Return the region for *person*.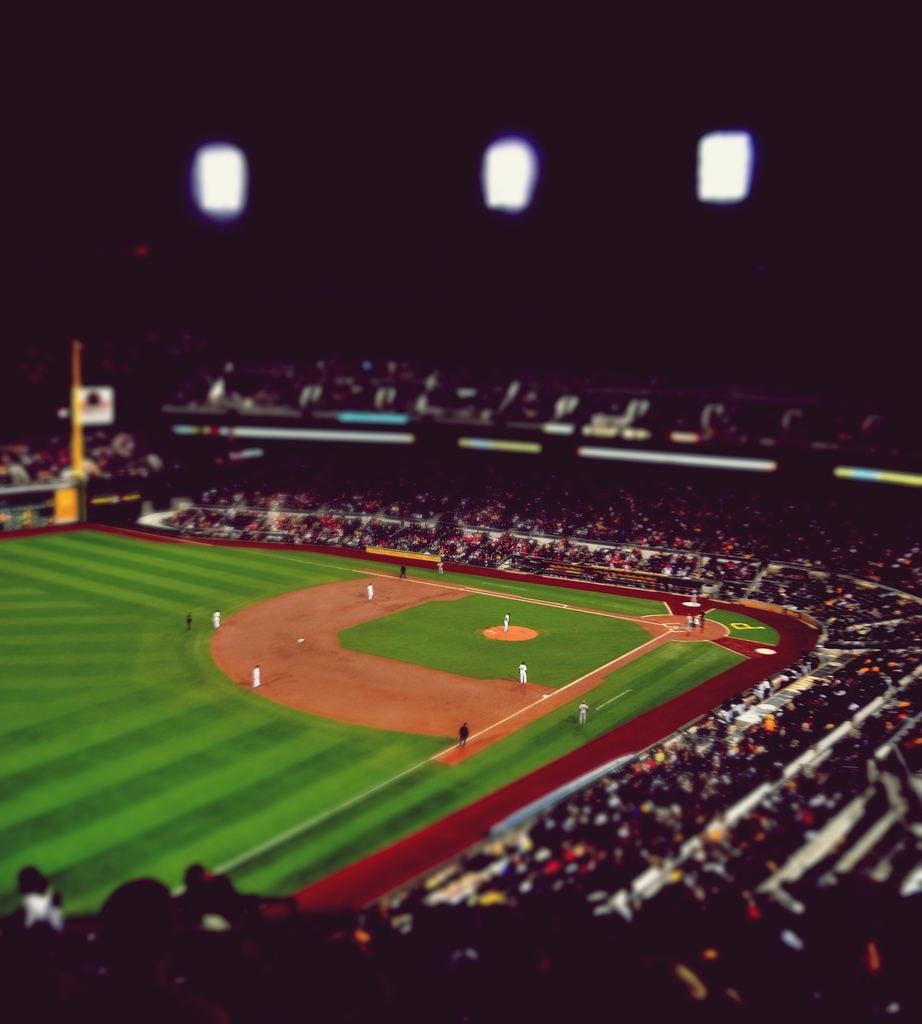
<region>435, 558, 441, 575</region>.
